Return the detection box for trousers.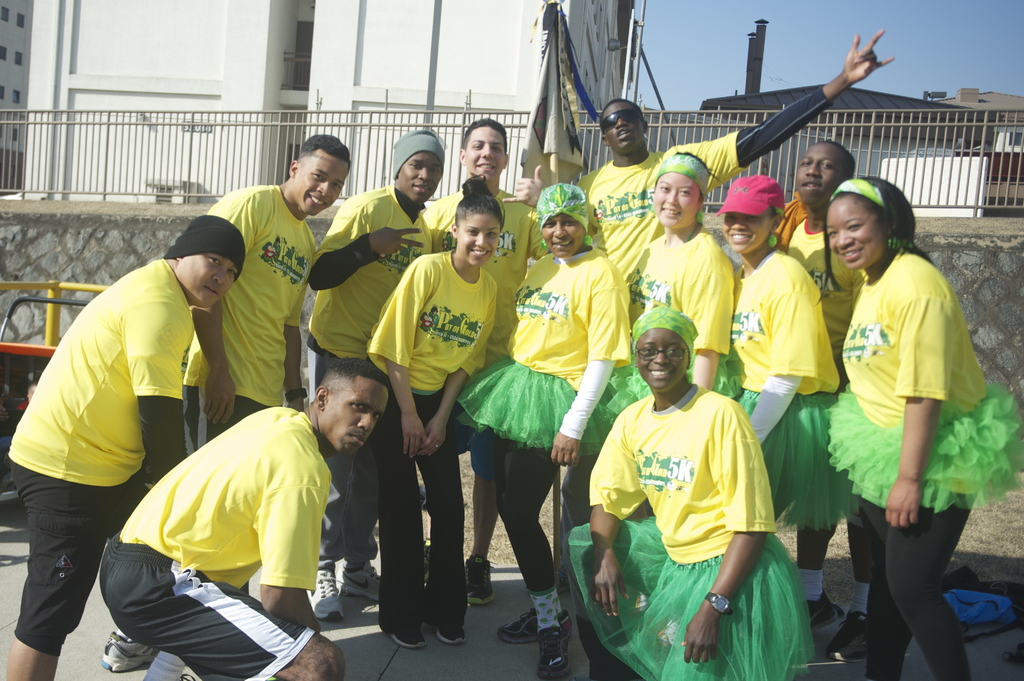
bbox=[376, 384, 470, 620].
